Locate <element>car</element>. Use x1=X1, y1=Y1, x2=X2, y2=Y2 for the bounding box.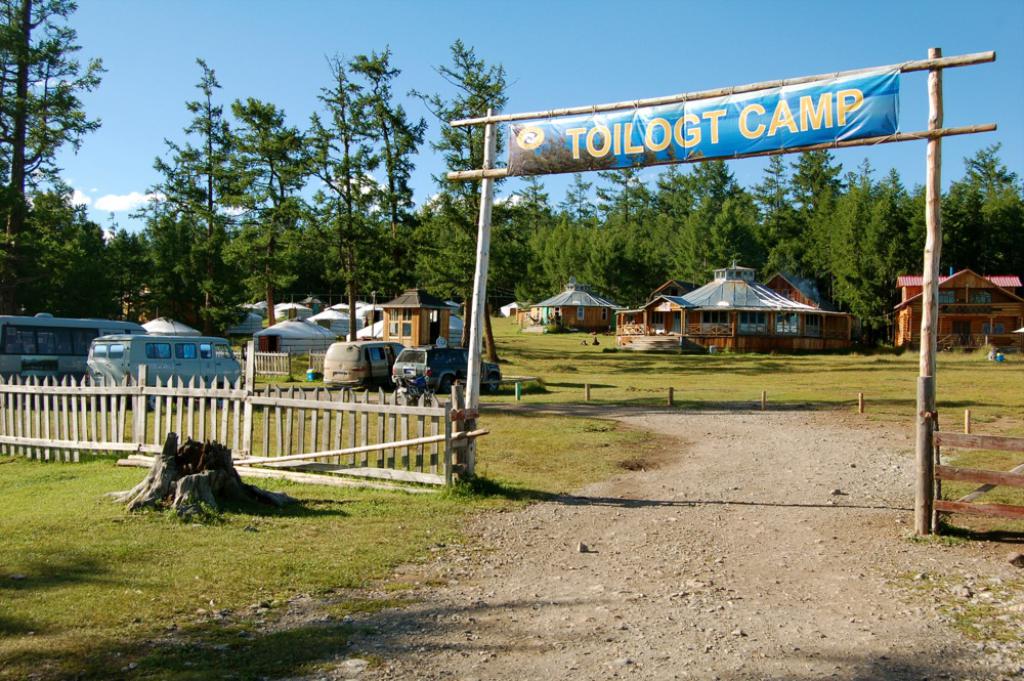
x1=391, y1=347, x2=499, y2=391.
